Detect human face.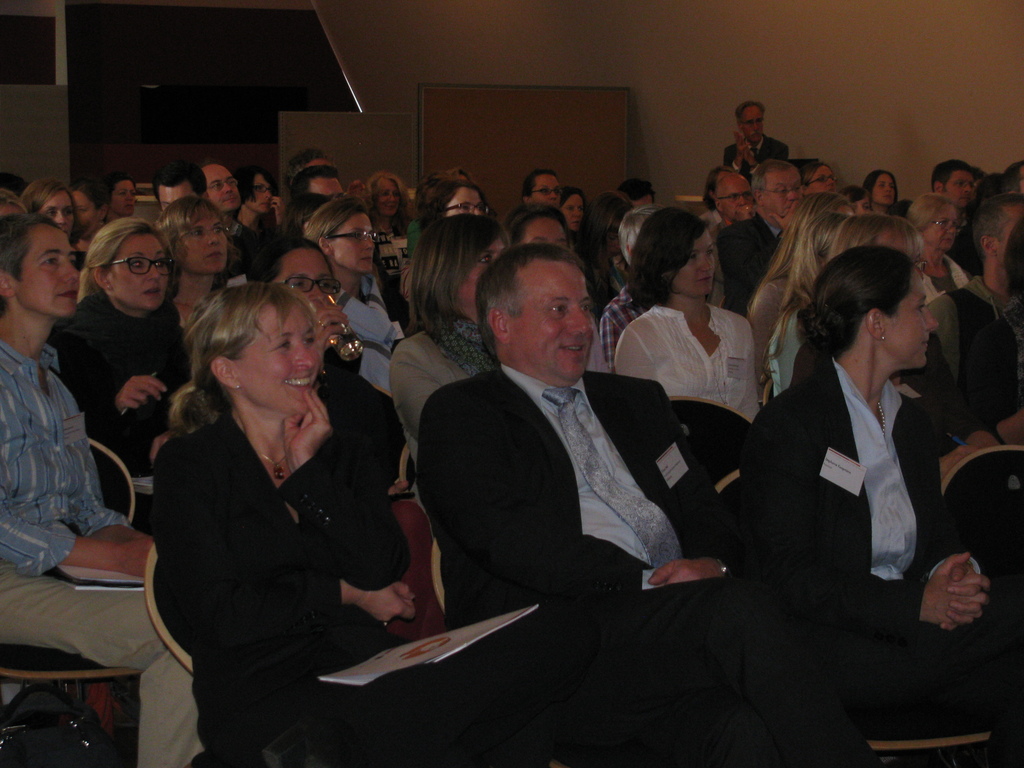
Detected at x1=688 y1=229 x2=714 y2=294.
